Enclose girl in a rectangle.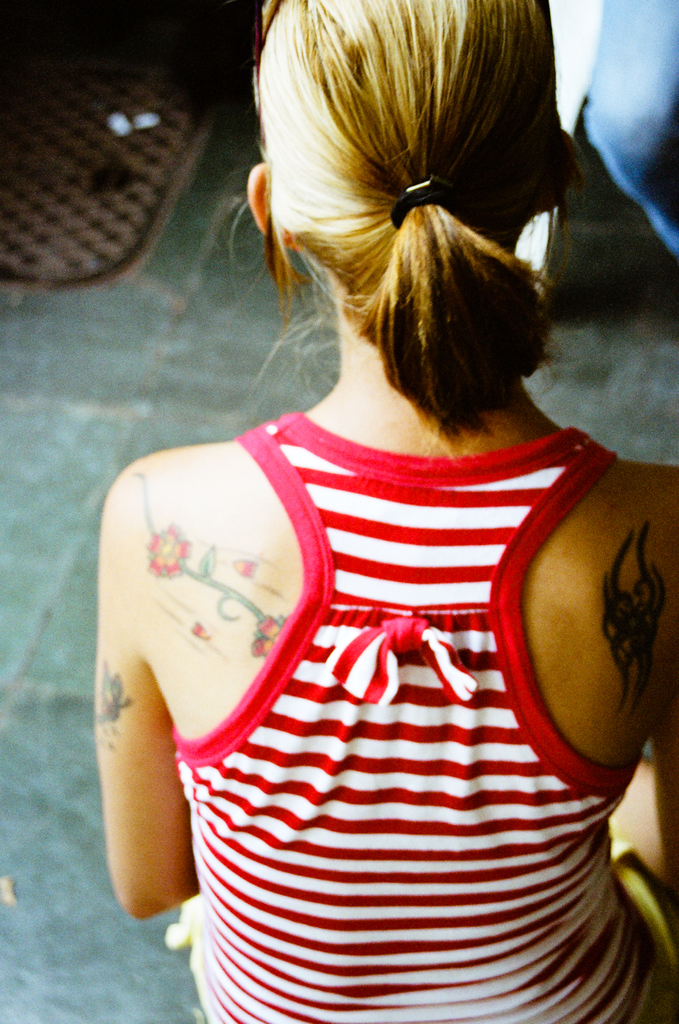
96:0:678:1023.
